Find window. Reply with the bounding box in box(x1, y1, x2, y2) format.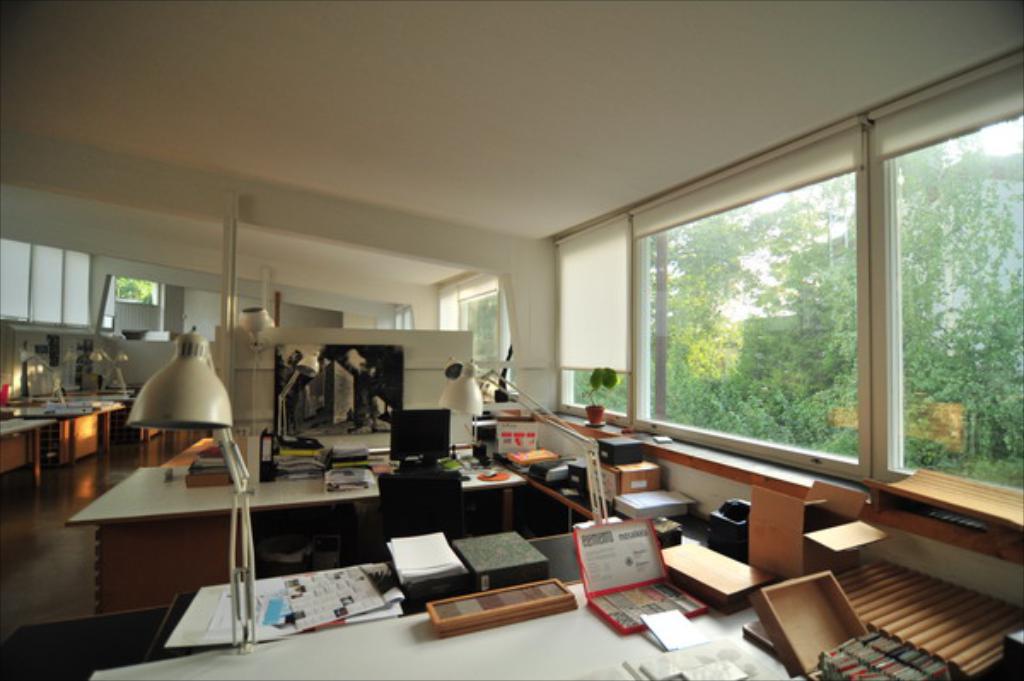
box(437, 270, 514, 396).
